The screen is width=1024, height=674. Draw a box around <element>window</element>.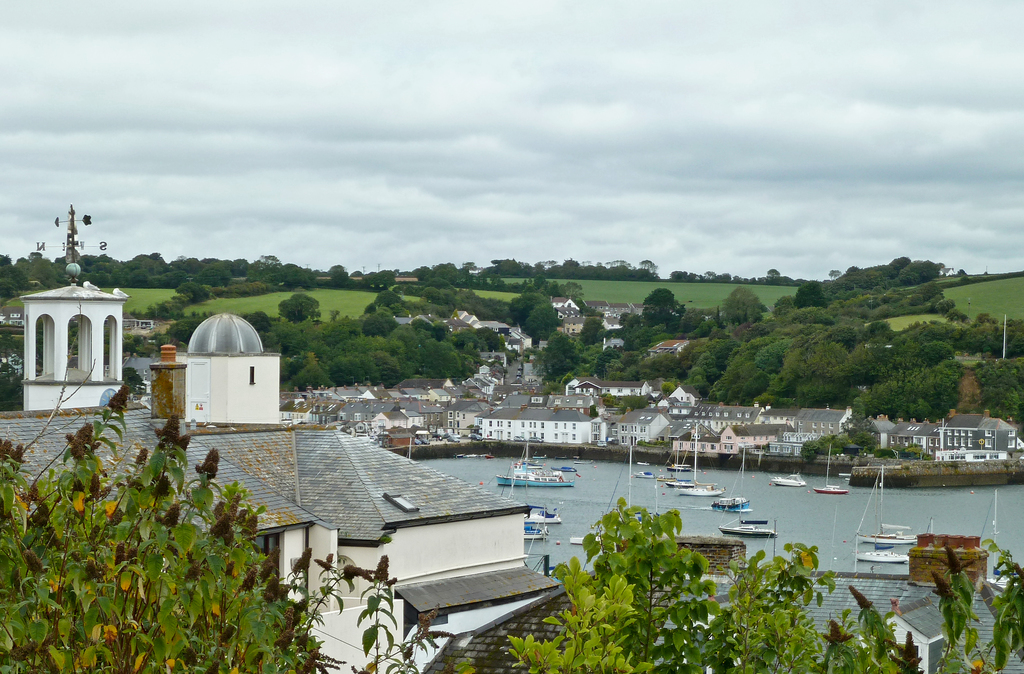
box(559, 314, 563, 317).
